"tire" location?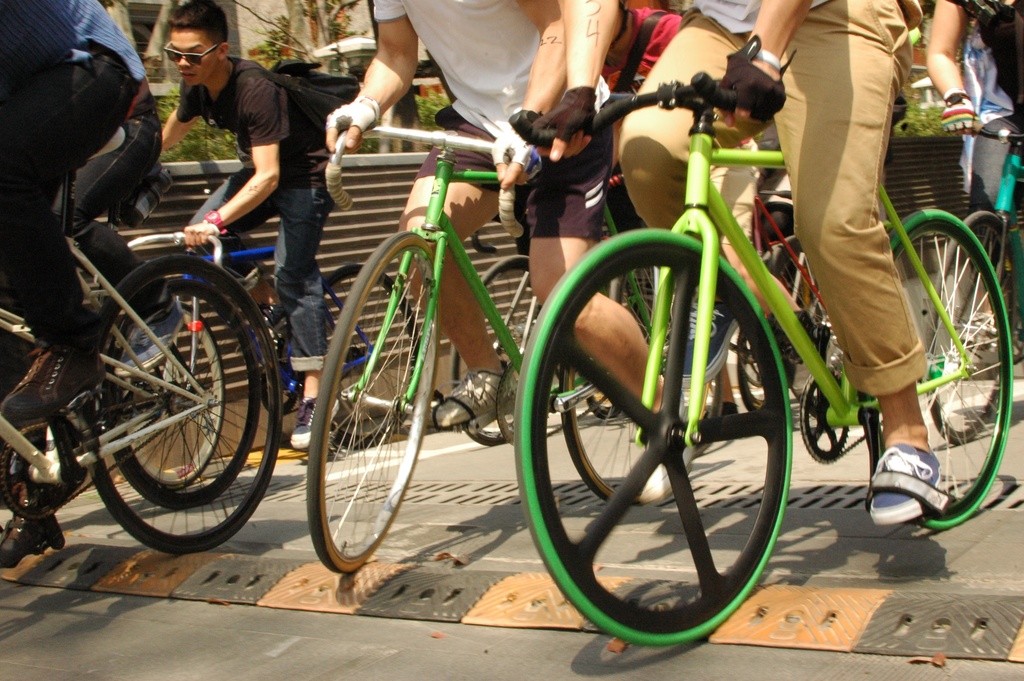
{"x1": 565, "y1": 267, "x2": 706, "y2": 505}
